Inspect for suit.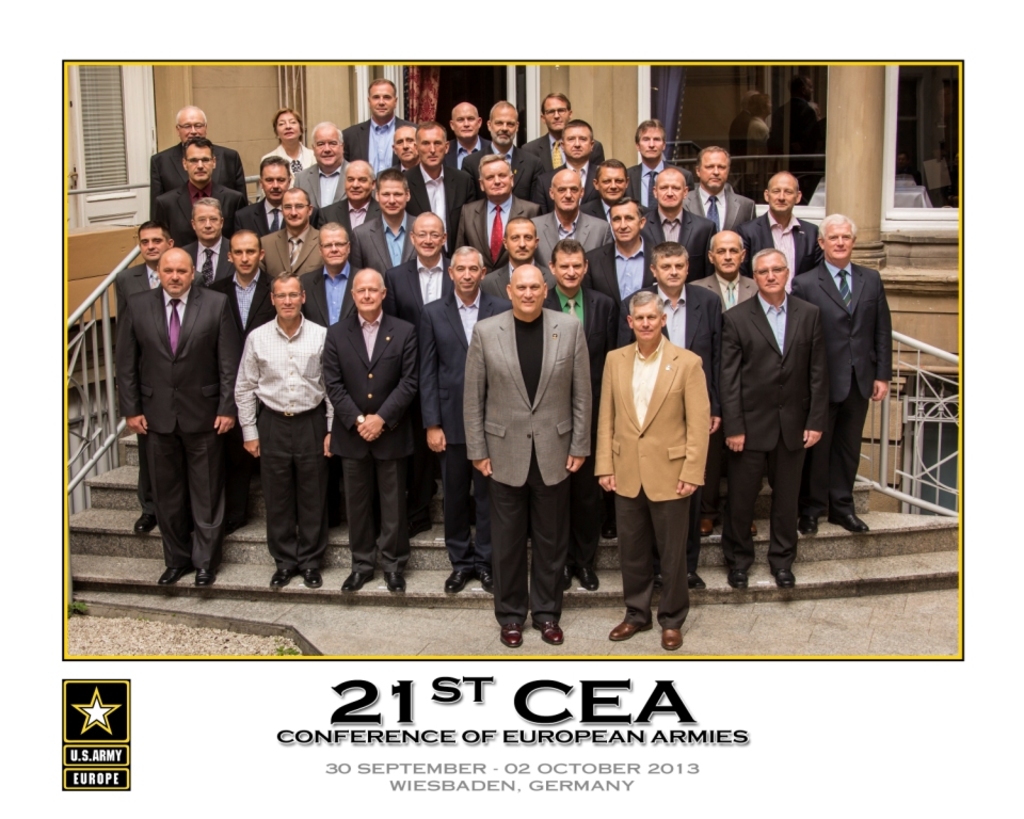
Inspection: l=466, t=312, r=598, b=638.
